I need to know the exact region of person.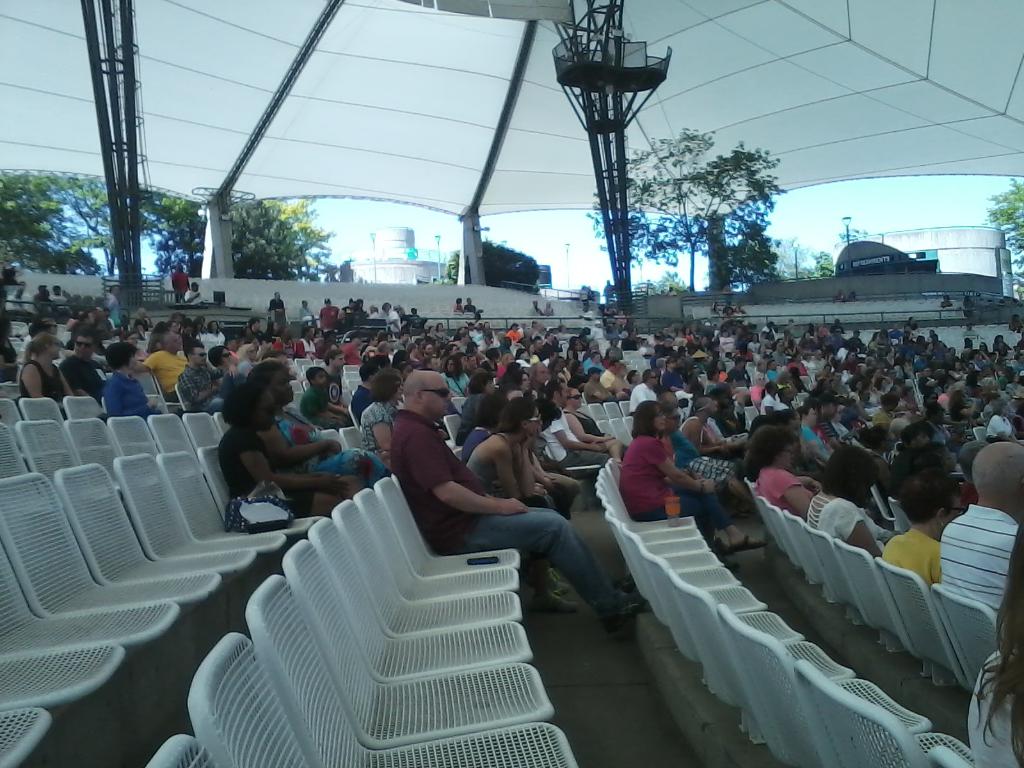
Region: (left=16, top=287, right=36, bottom=314).
